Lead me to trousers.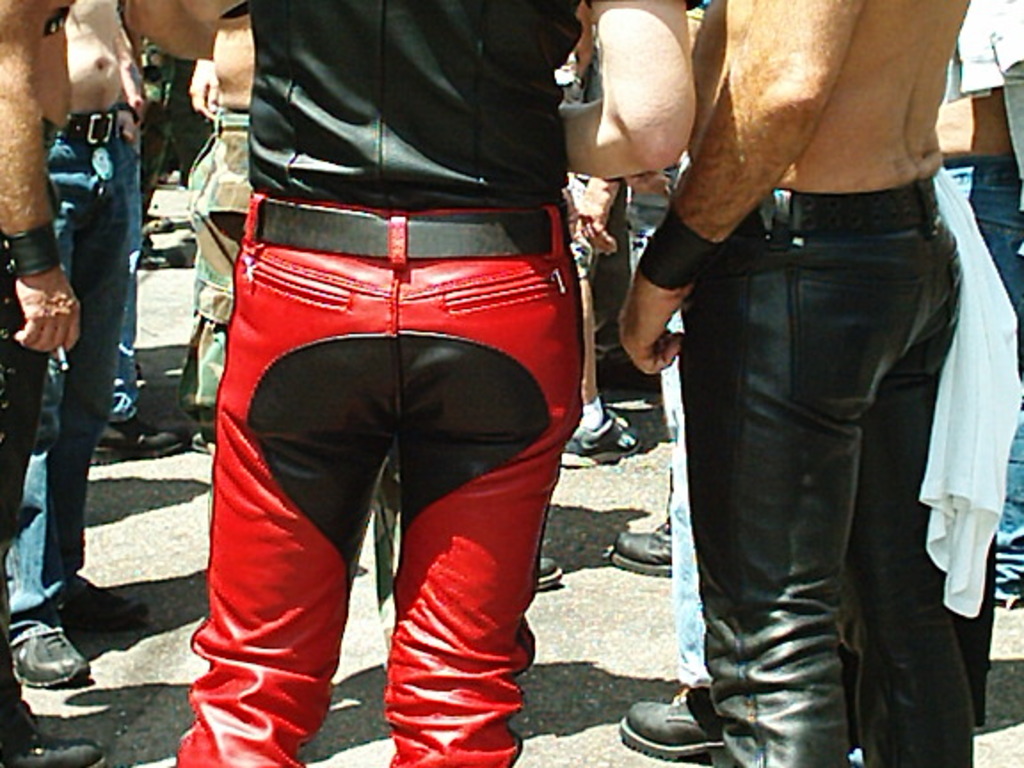
Lead to rect(165, 197, 581, 766).
